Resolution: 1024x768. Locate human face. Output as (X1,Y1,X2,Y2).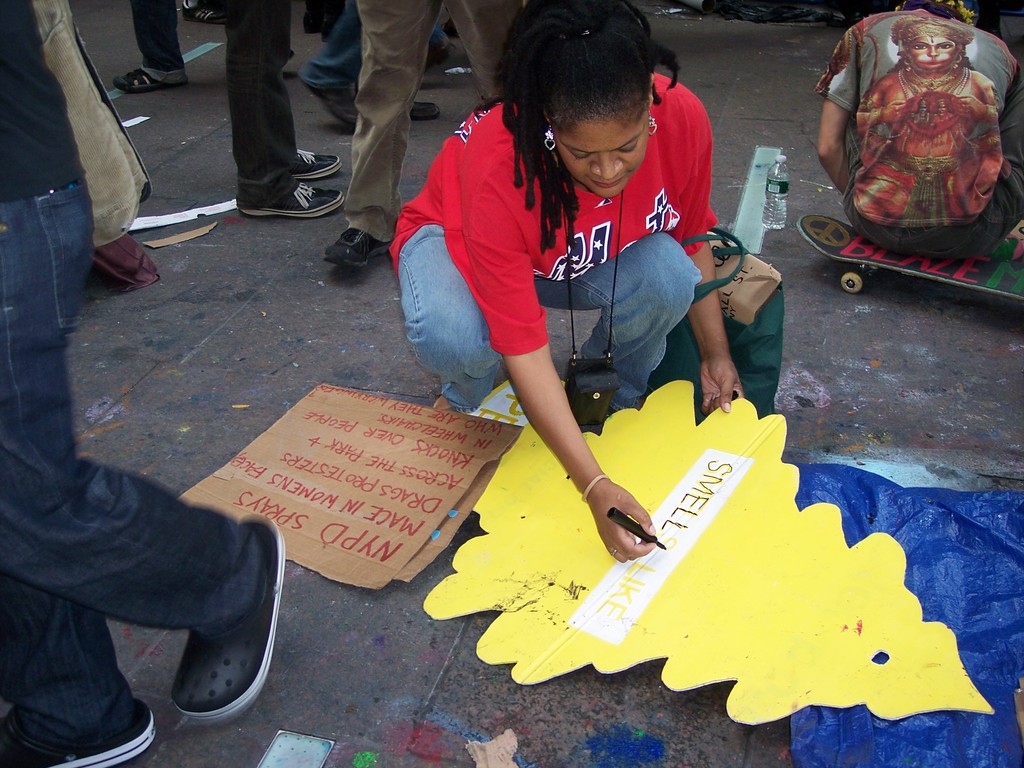
(556,111,652,197).
